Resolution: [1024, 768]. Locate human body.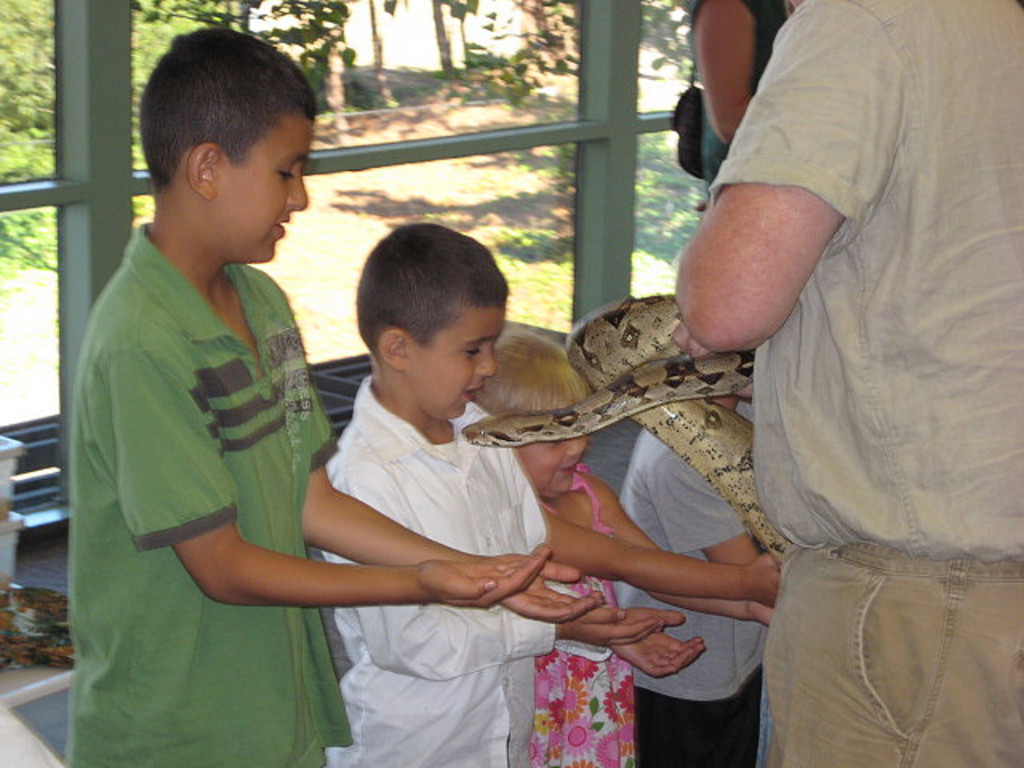
320,395,614,766.
